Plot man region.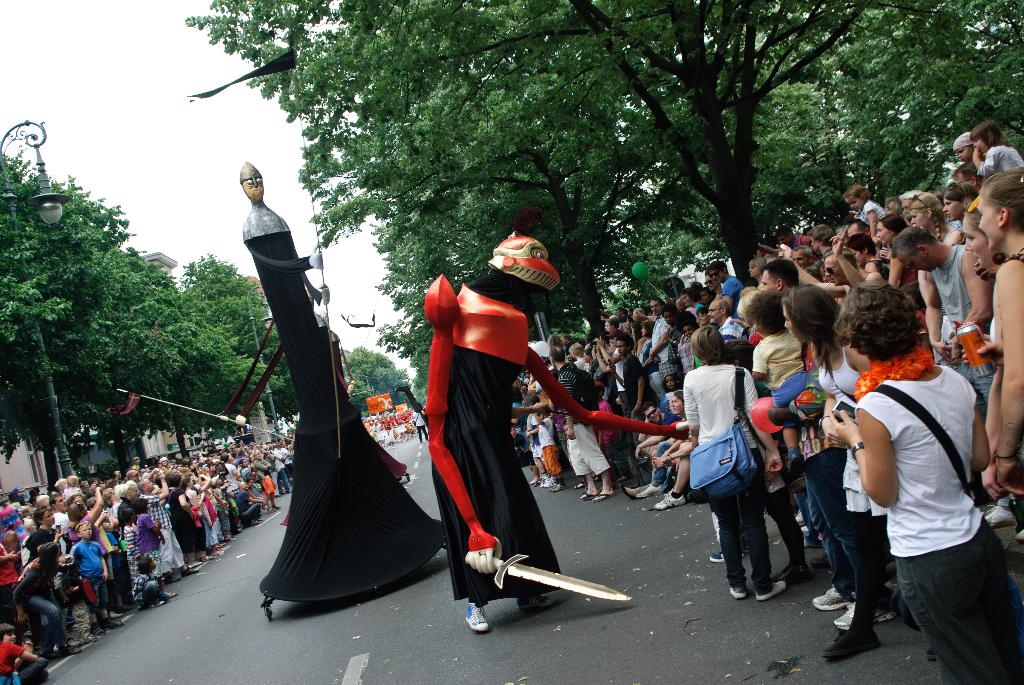
Plotted at locate(610, 331, 655, 483).
